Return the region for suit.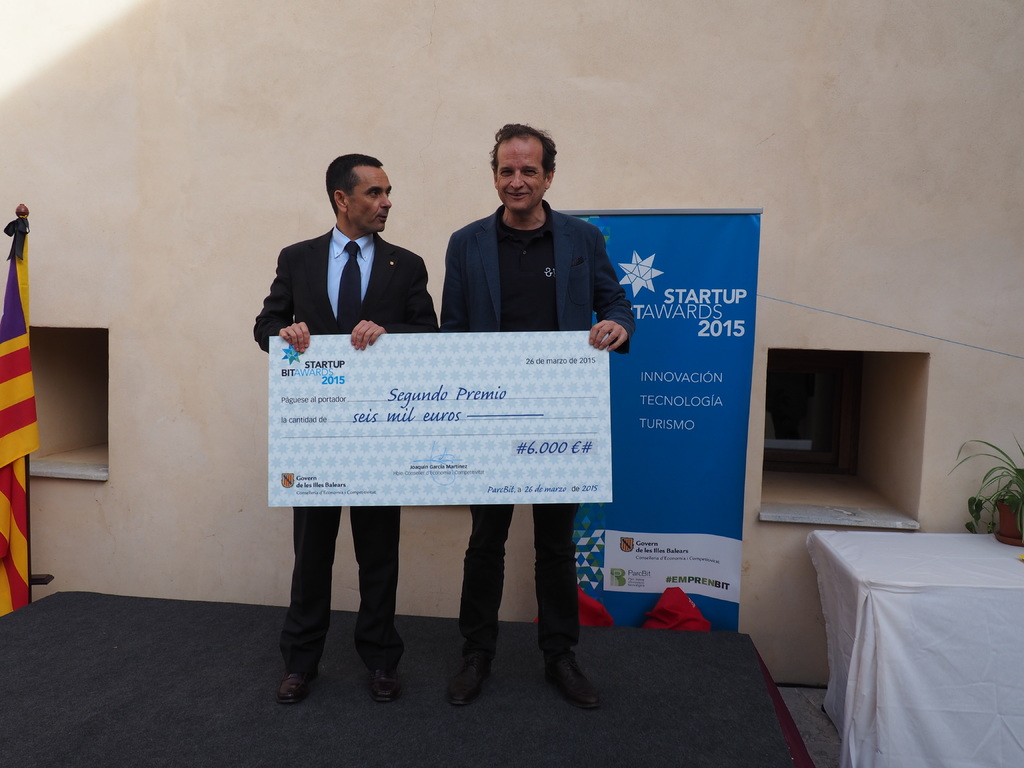
<box>250,225,436,668</box>.
